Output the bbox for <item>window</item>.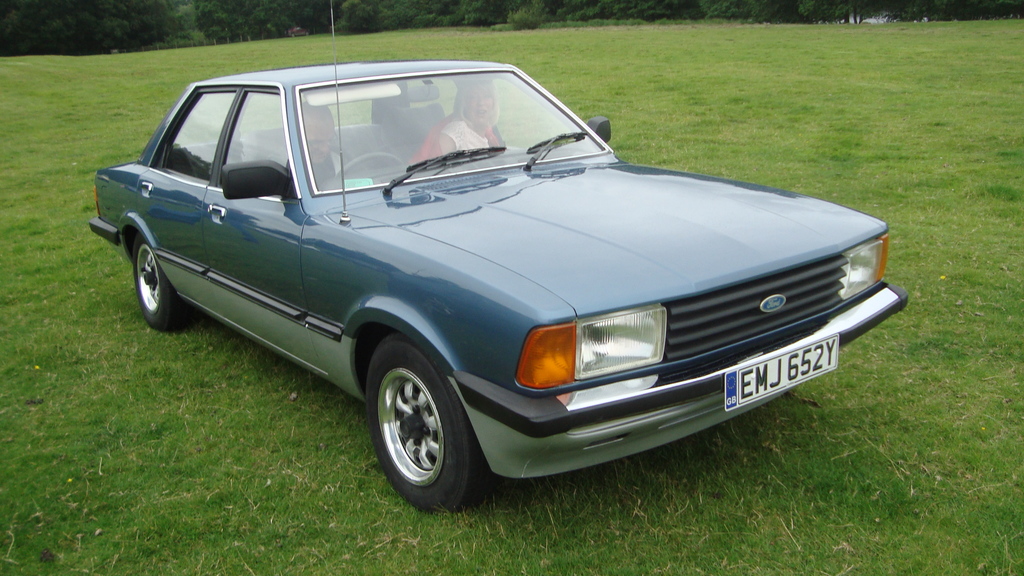
{"x1": 153, "y1": 84, "x2": 241, "y2": 186}.
